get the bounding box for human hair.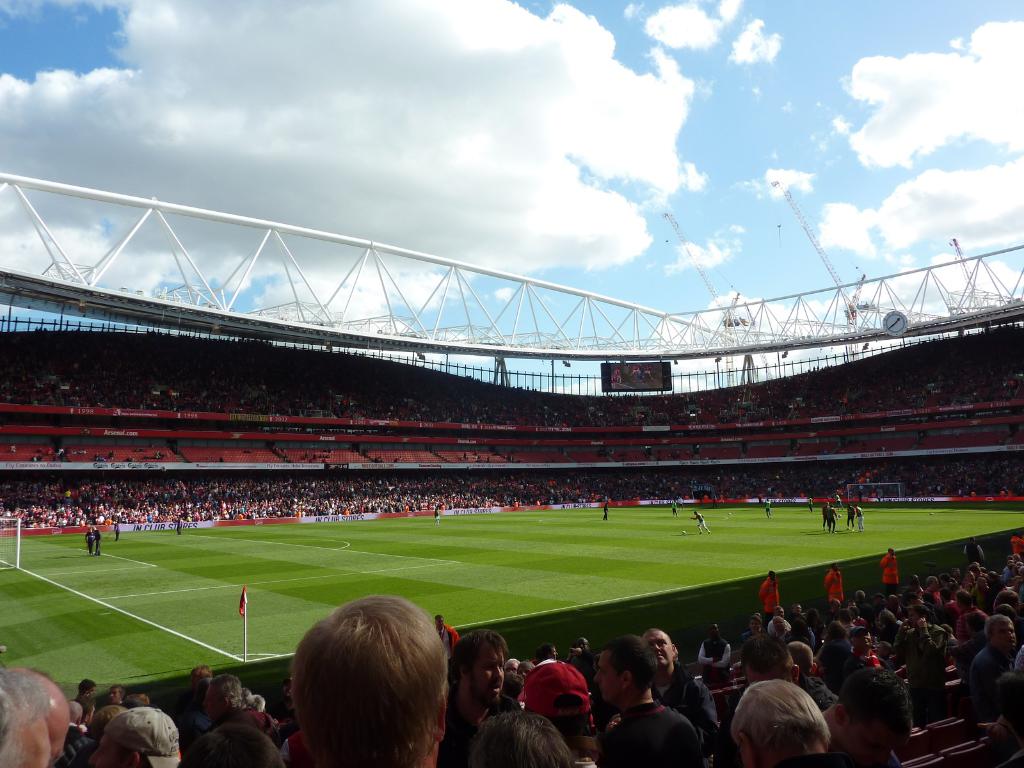
{"left": 0, "top": 675, "right": 58, "bottom": 767}.
